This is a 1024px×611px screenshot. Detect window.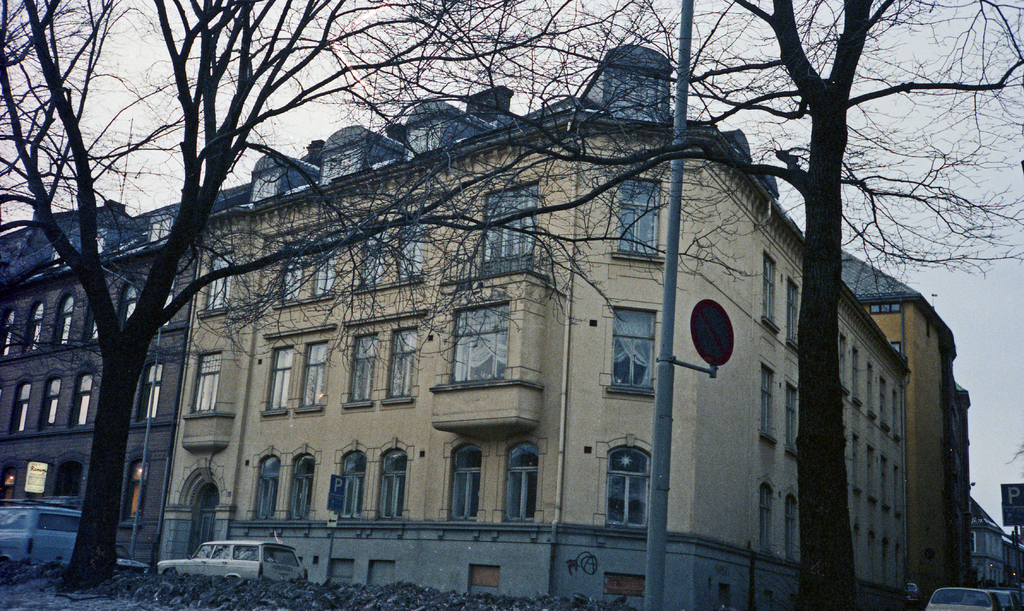
rect(452, 300, 513, 384).
